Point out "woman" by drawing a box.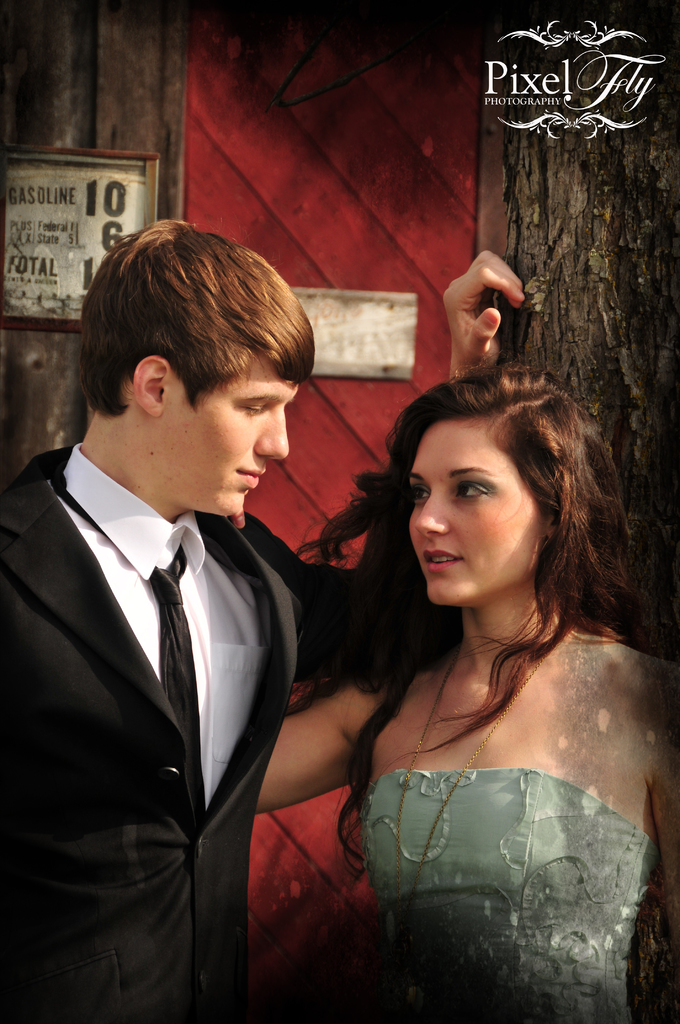
<box>231,353,679,1023</box>.
